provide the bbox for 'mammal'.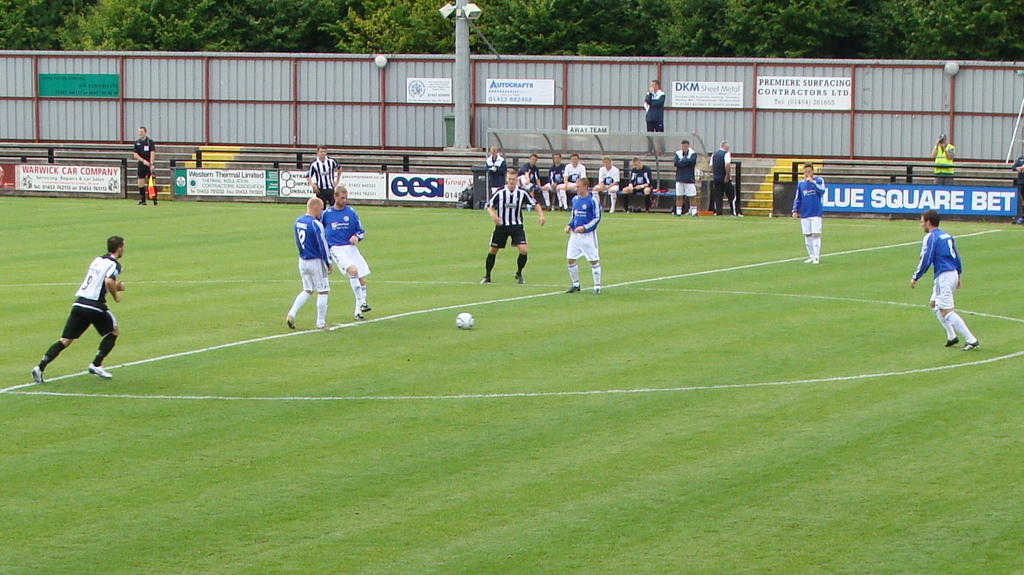
553,151,590,211.
